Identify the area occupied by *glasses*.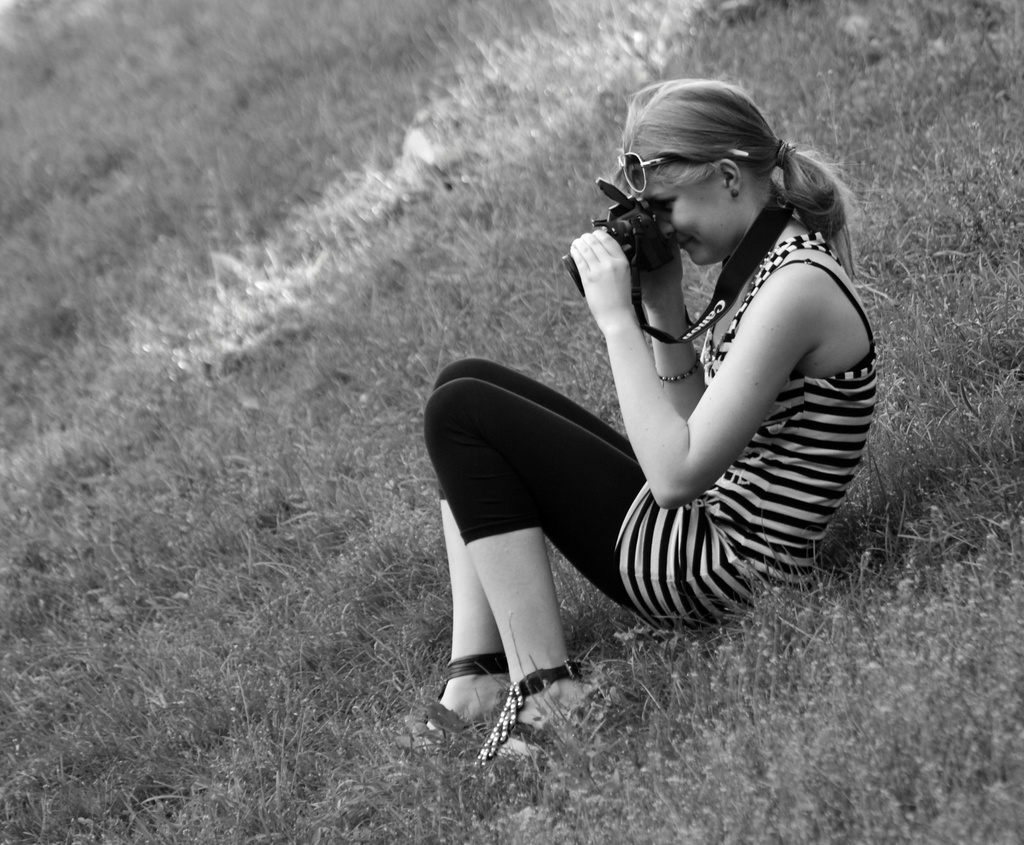
Area: [613, 146, 748, 197].
